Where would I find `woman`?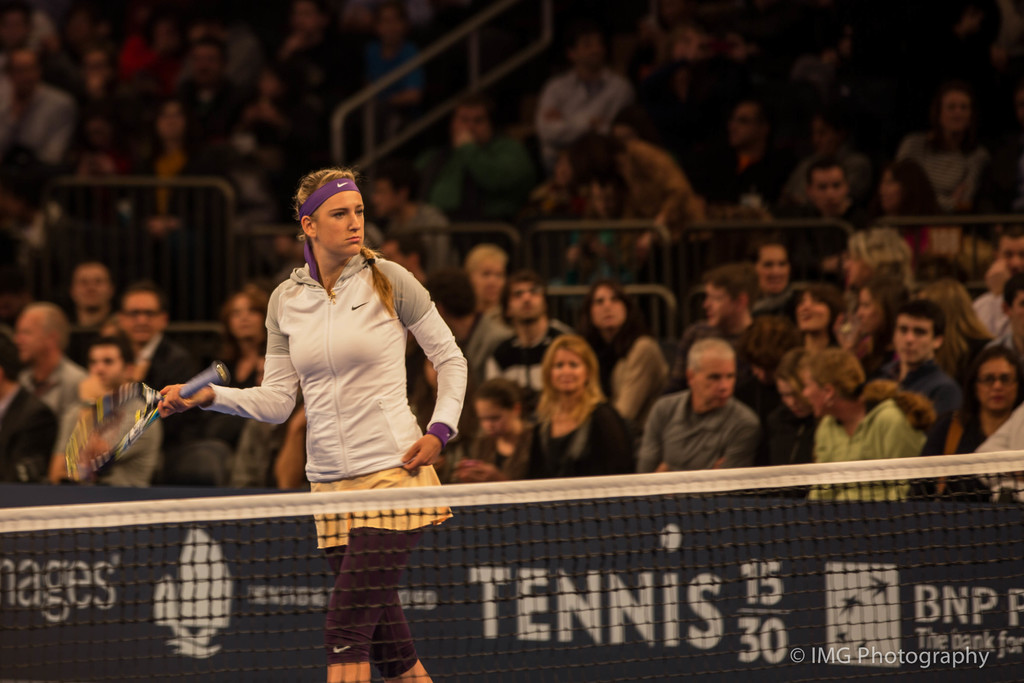
At <box>945,345,1023,497</box>.
